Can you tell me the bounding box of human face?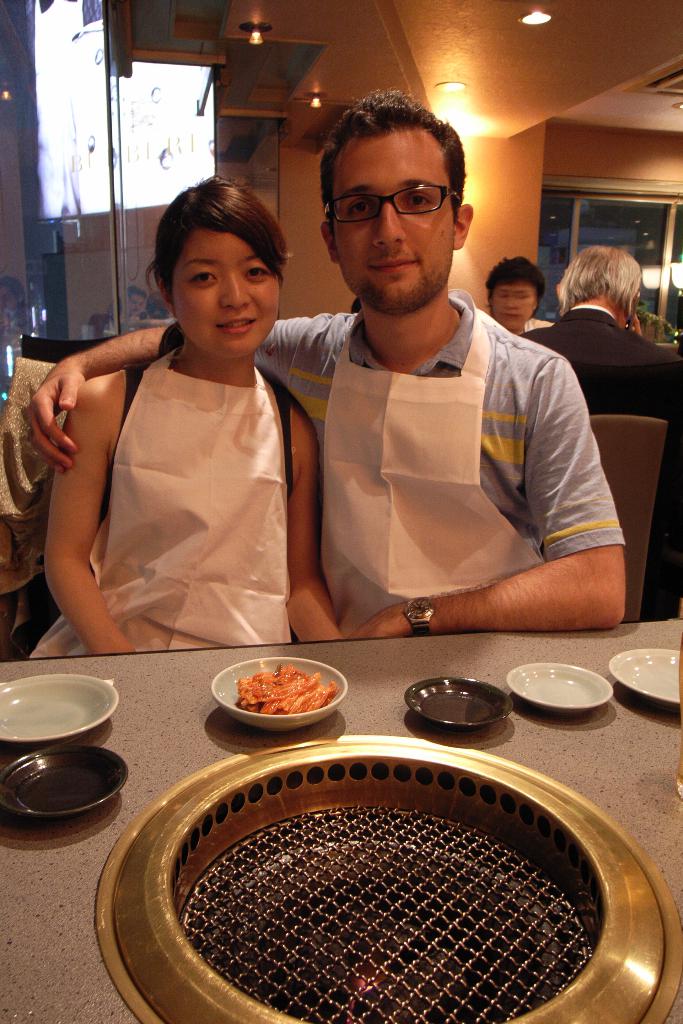
box=[167, 228, 272, 353].
